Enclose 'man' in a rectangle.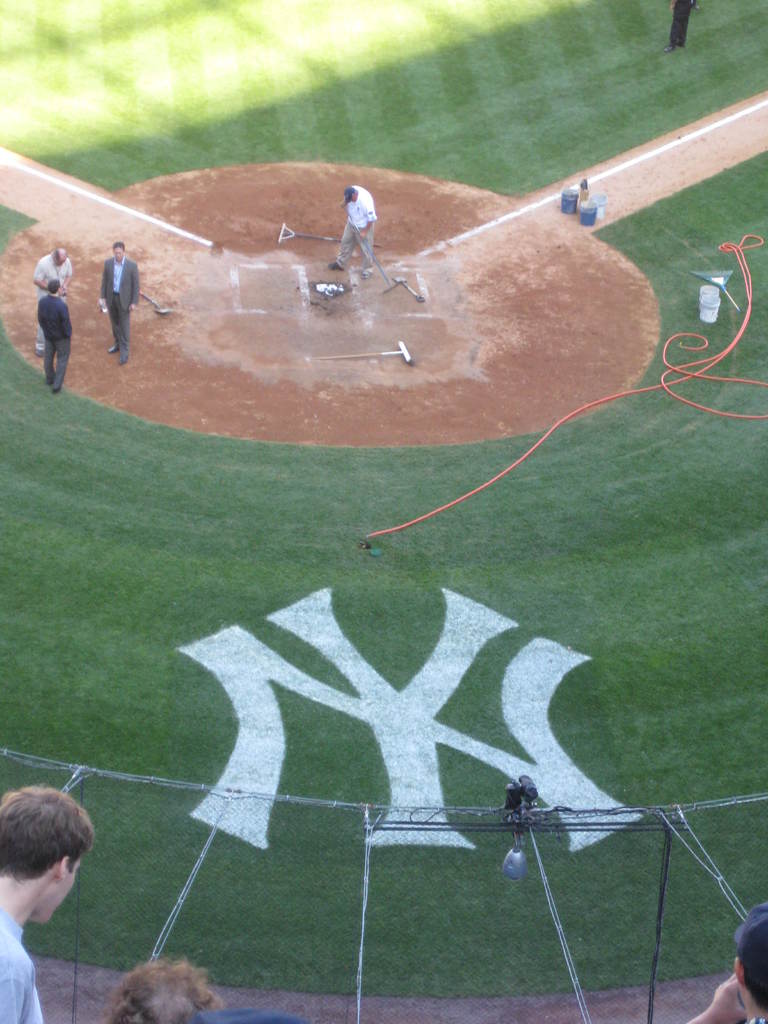
left=91, top=957, right=222, bottom=1023.
